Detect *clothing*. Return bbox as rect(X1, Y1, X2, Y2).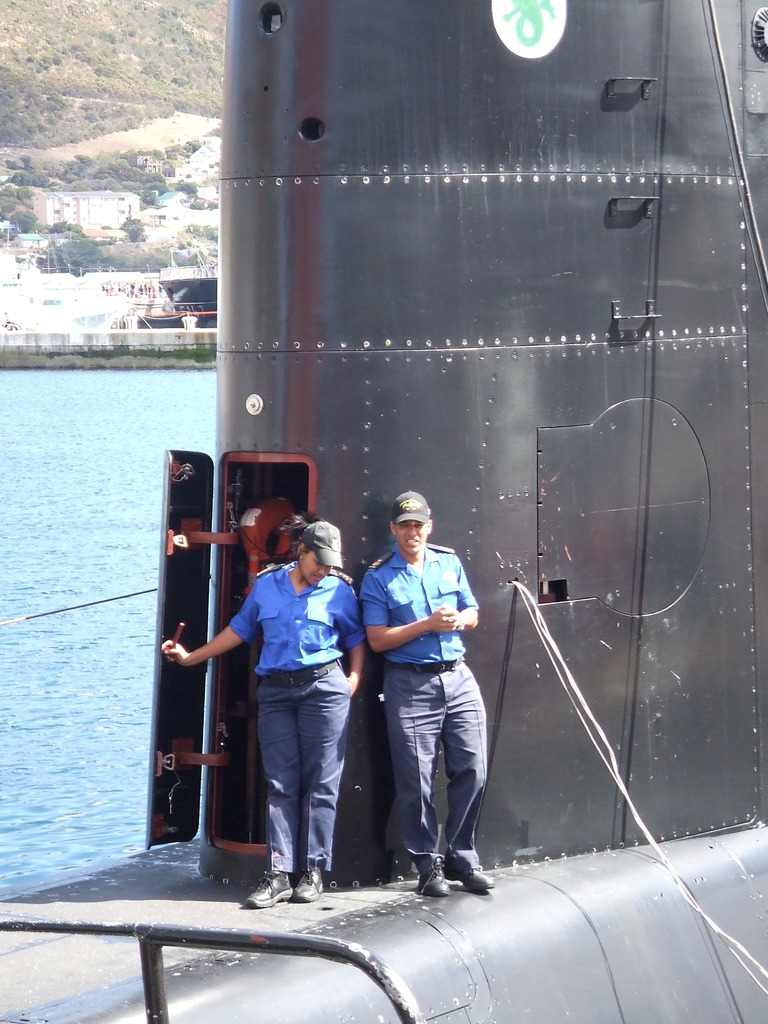
rect(353, 495, 496, 892).
